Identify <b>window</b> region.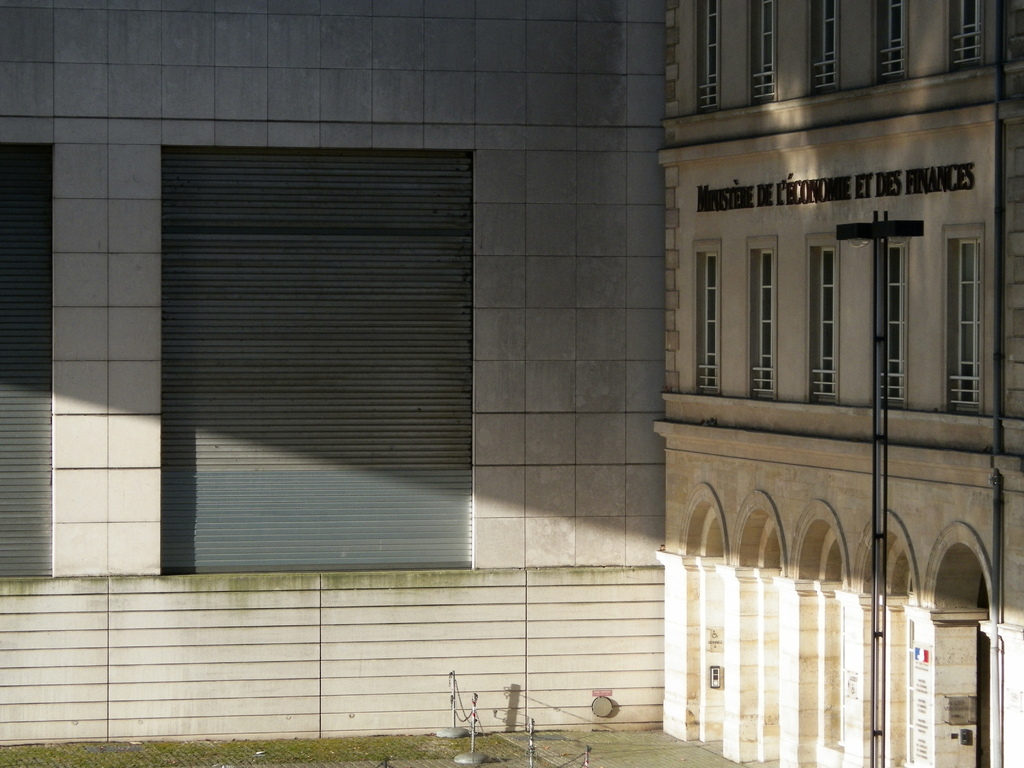
Region: x1=809 y1=0 x2=842 y2=98.
